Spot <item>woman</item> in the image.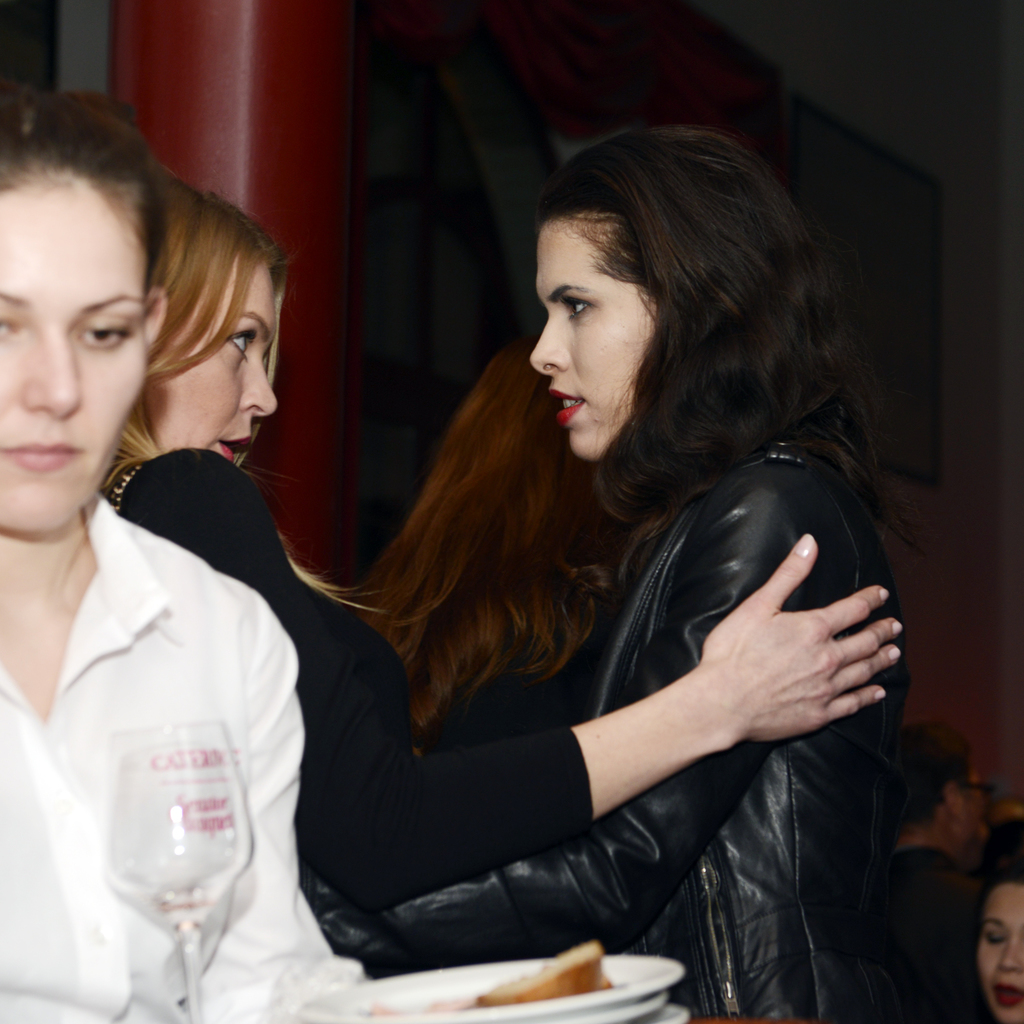
<item>woman</item> found at [left=927, top=840, right=1023, bottom=1023].
